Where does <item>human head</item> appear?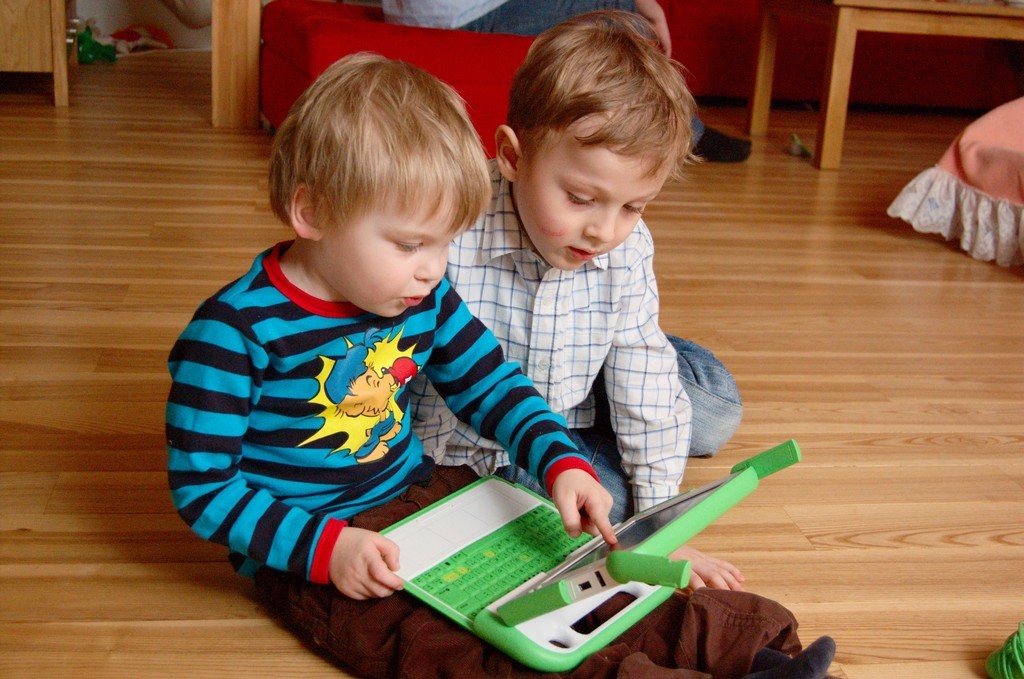
Appears at x1=268 y1=53 x2=488 y2=318.
